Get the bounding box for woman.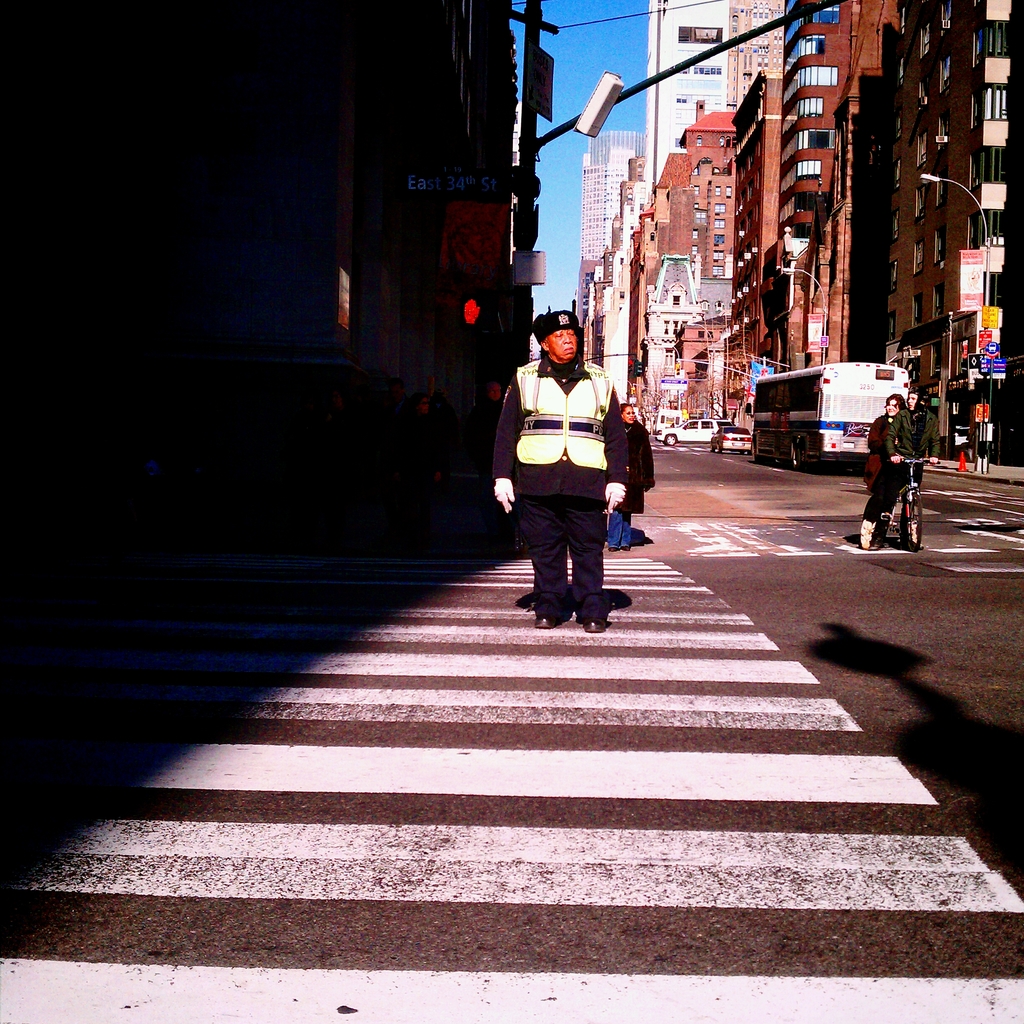
<region>863, 394, 905, 488</region>.
